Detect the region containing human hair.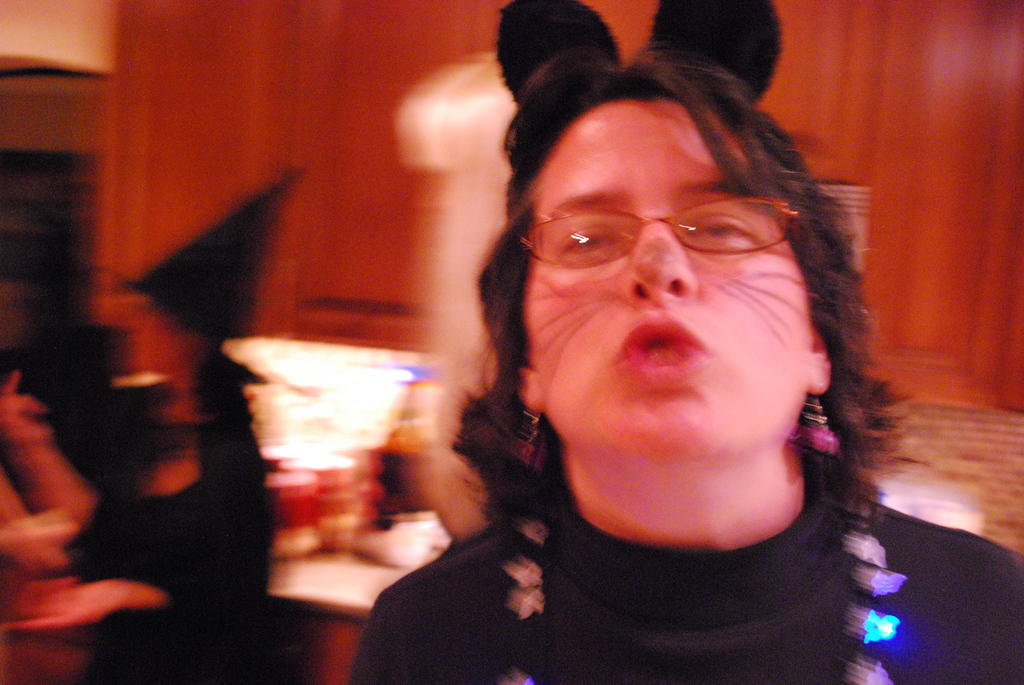
select_region(482, 62, 882, 508).
